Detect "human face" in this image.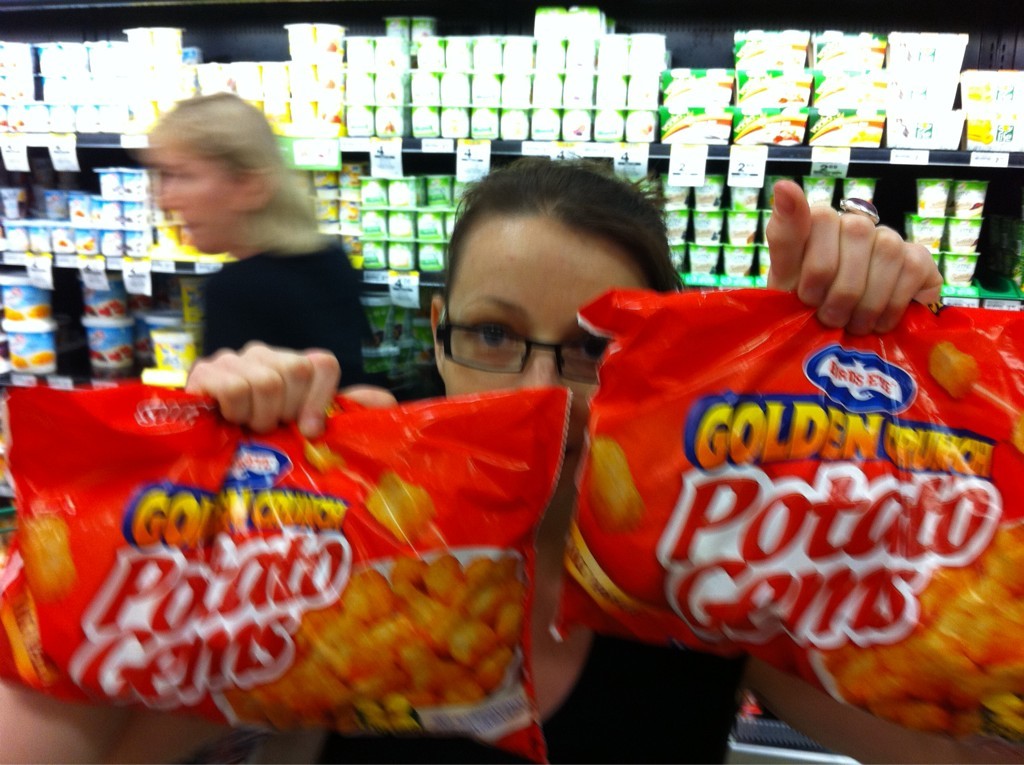
Detection: BBox(148, 144, 236, 259).
